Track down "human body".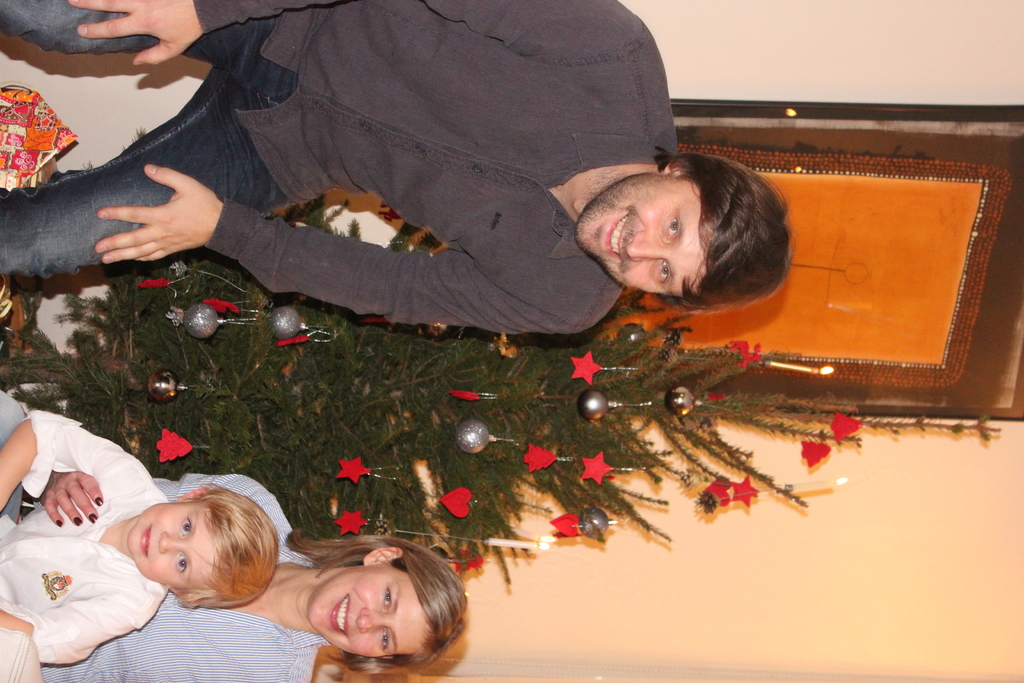
Tracked to bbox=[0, 410, 277, 666].
